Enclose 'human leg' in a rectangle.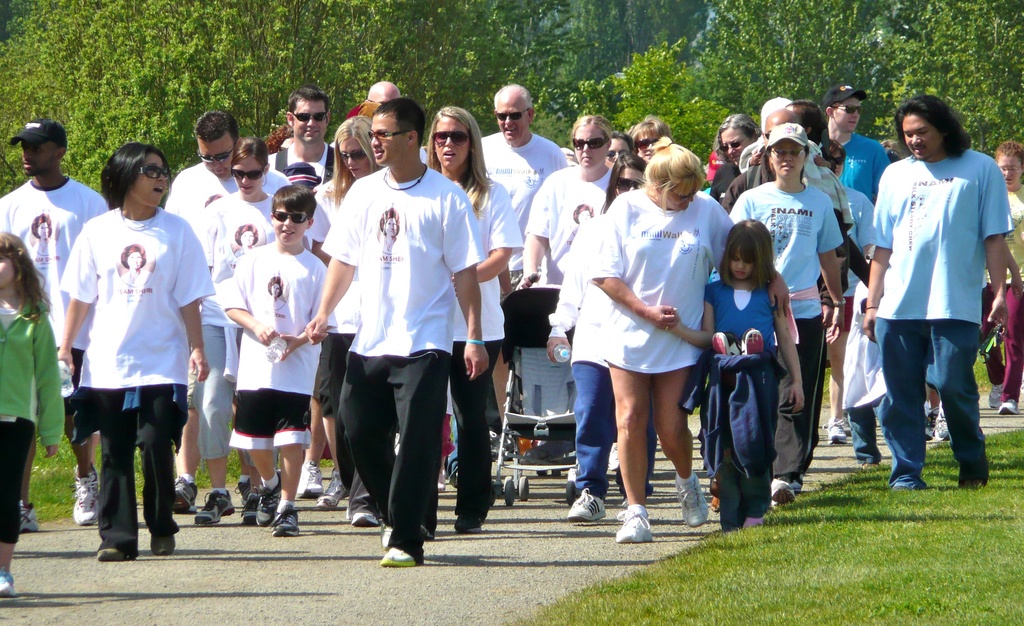
Rect(999, 282, 1023, 415).
